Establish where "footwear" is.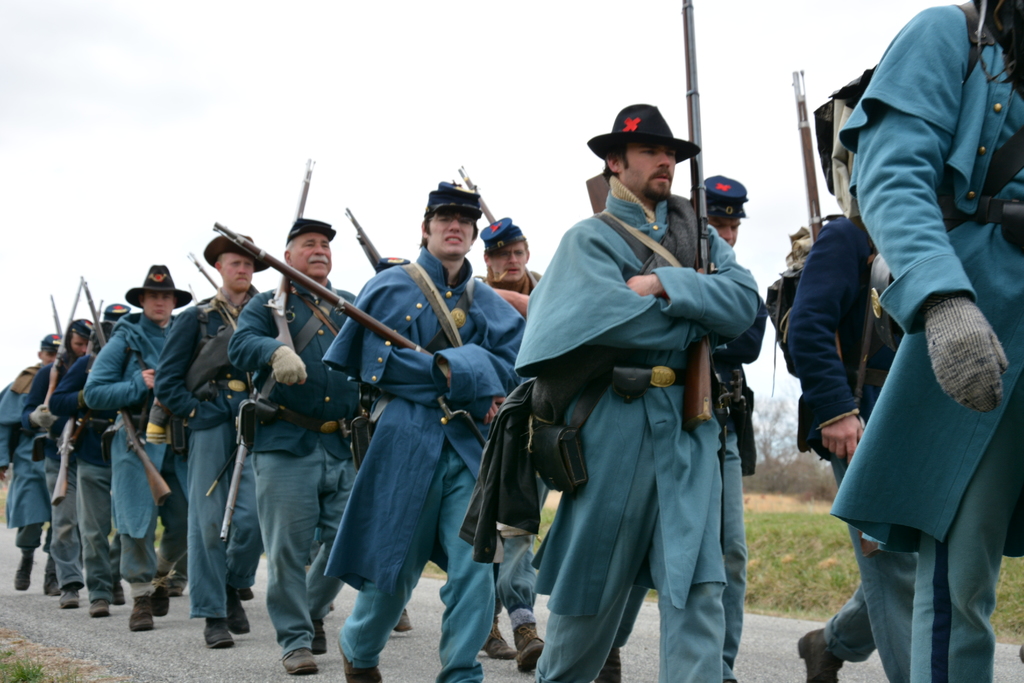
Established at <region>60, 587, 81, 609</region>.
